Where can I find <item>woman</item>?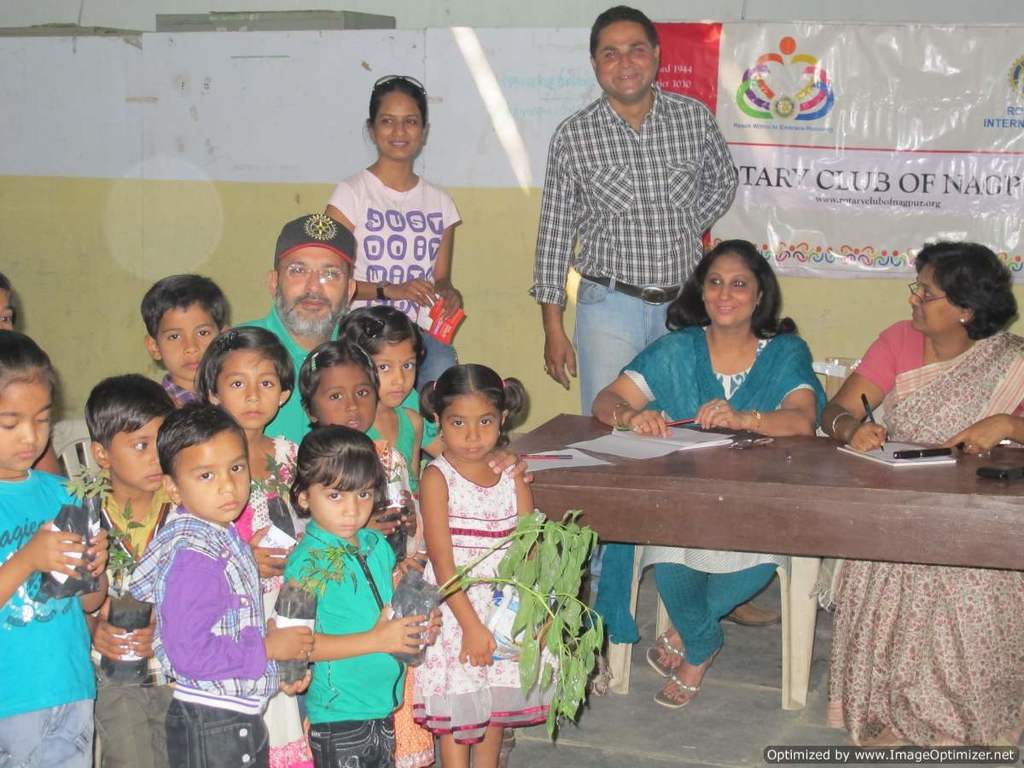
You can find it at 825:243:1023:767.
